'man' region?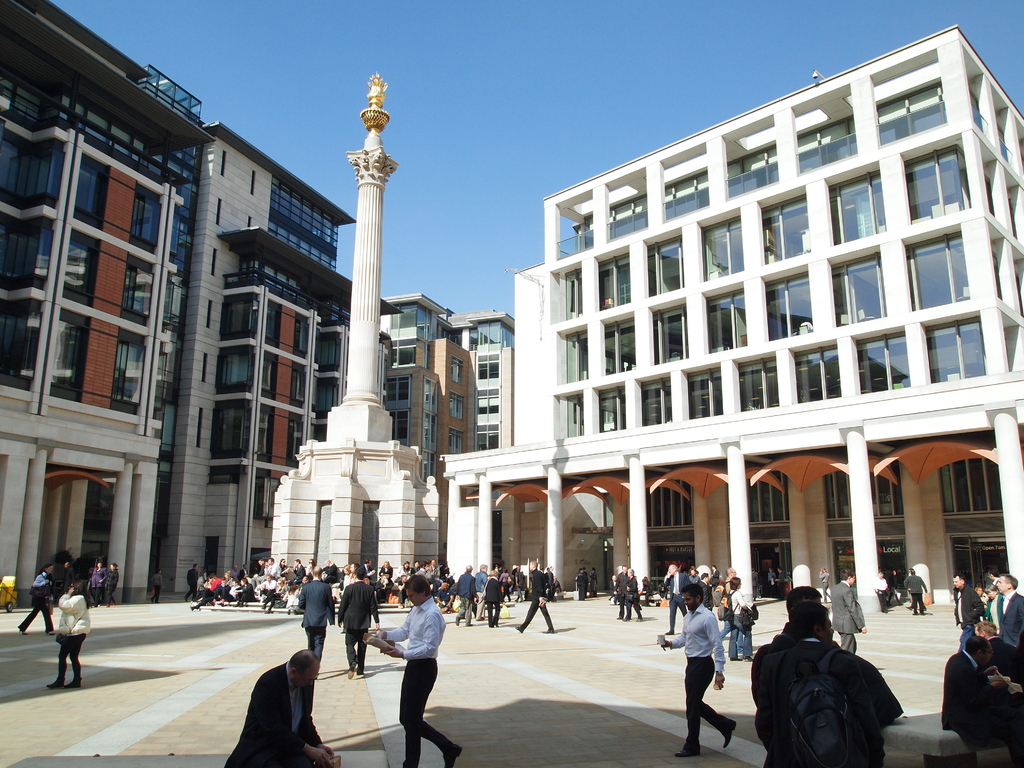
186,563,196,602
